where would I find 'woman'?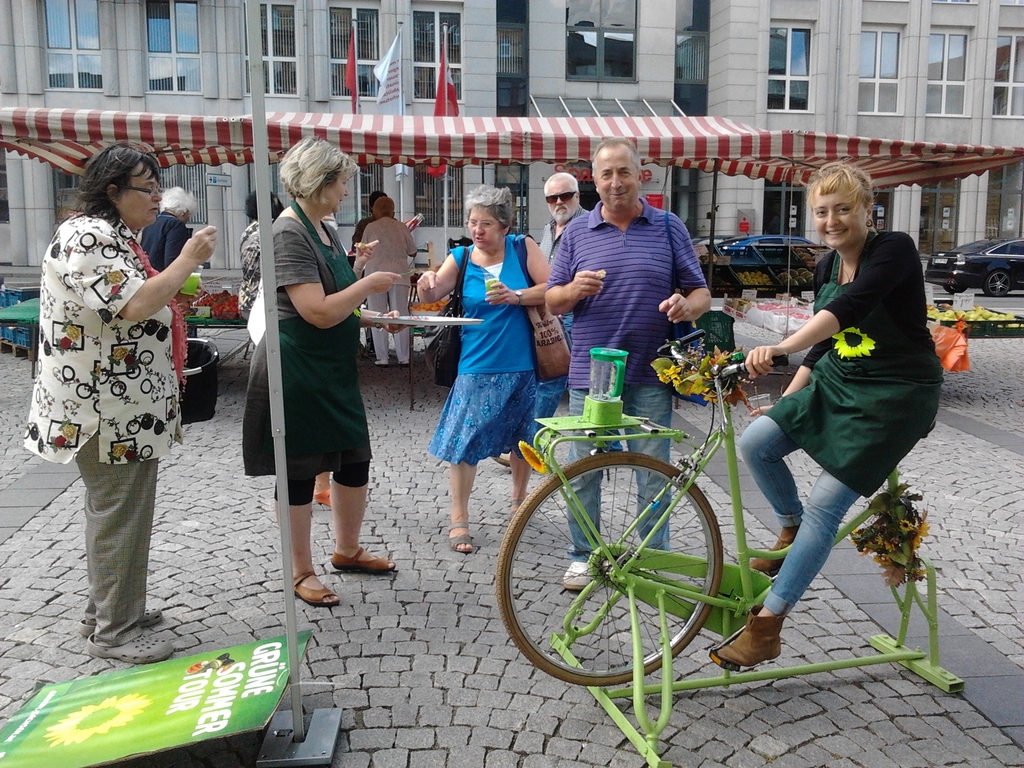
At rect(29, 128, 200, 664).
